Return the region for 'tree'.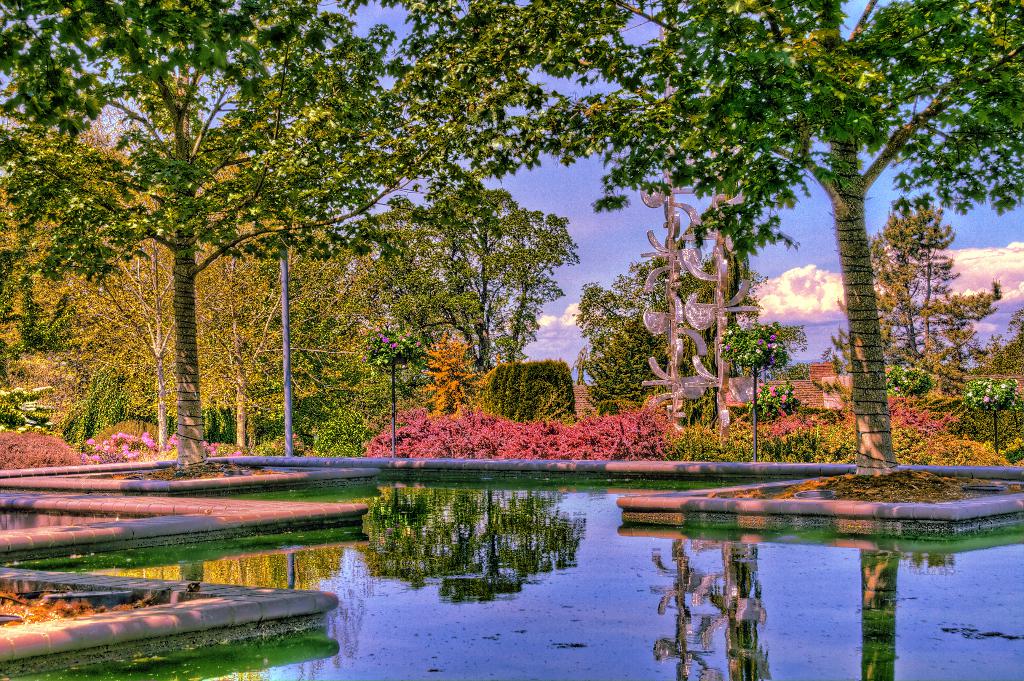
Rect(0, 0, 488, 468).
